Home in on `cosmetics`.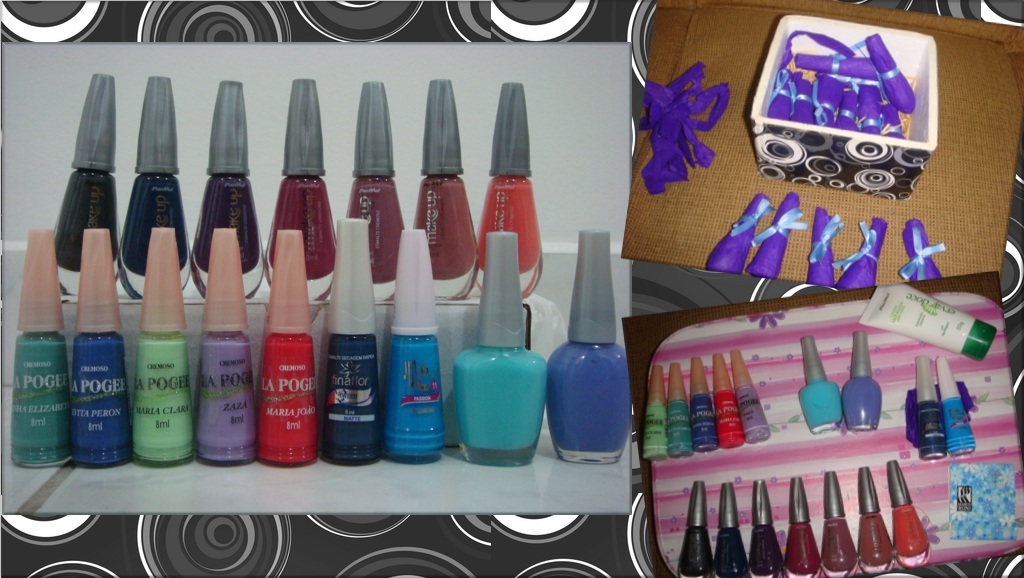
Homed in at (left=131, top=229, right=192, bottom=465).
